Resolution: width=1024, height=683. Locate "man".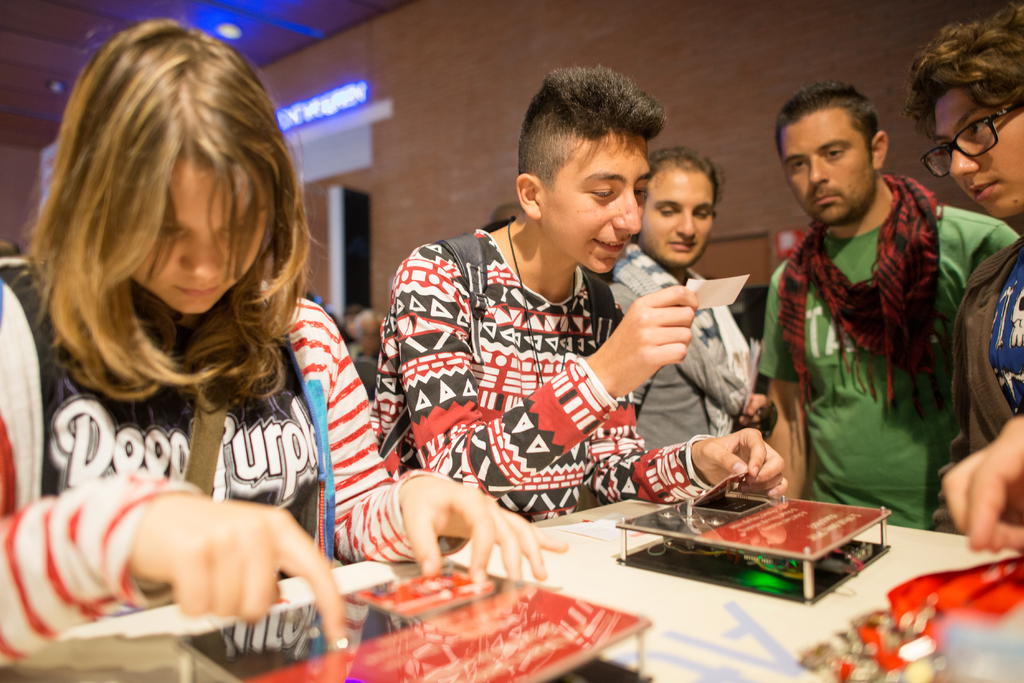
{"left": 370, "top": 64, "right": 783, "bottom": 530}.
